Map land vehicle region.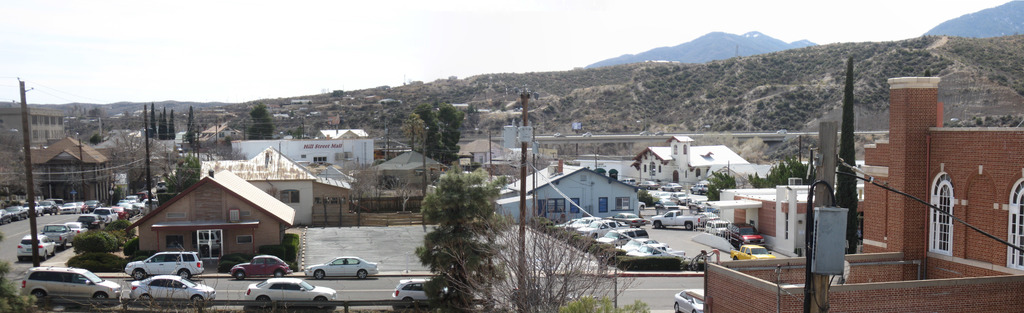
Mapped to (552, 215, 577, 231).
